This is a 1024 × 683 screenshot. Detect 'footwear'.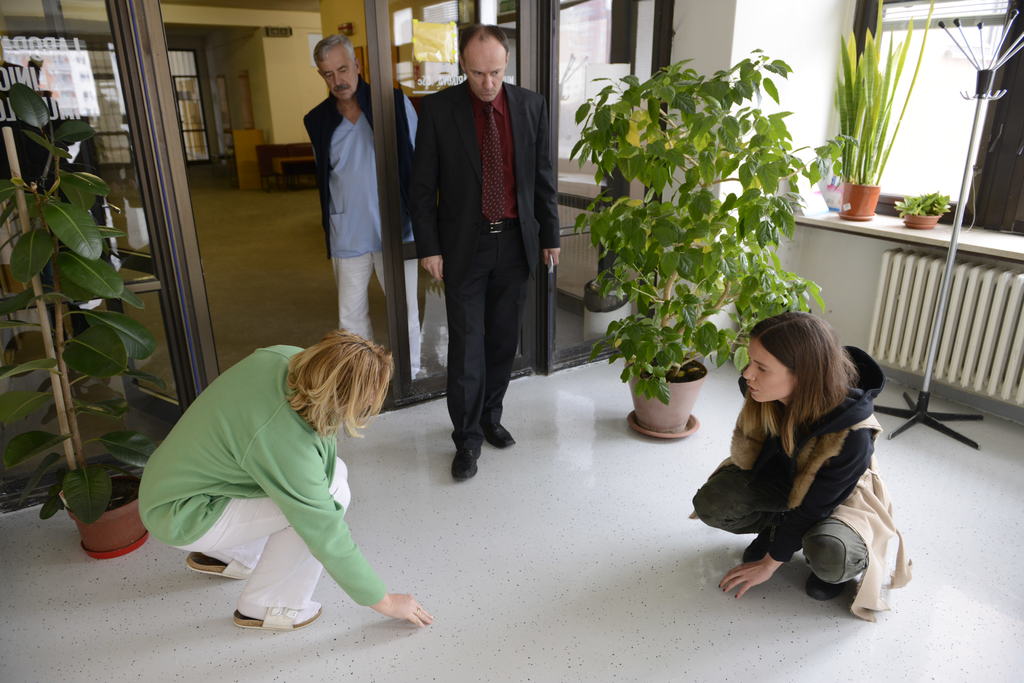
742 539 766 564.
